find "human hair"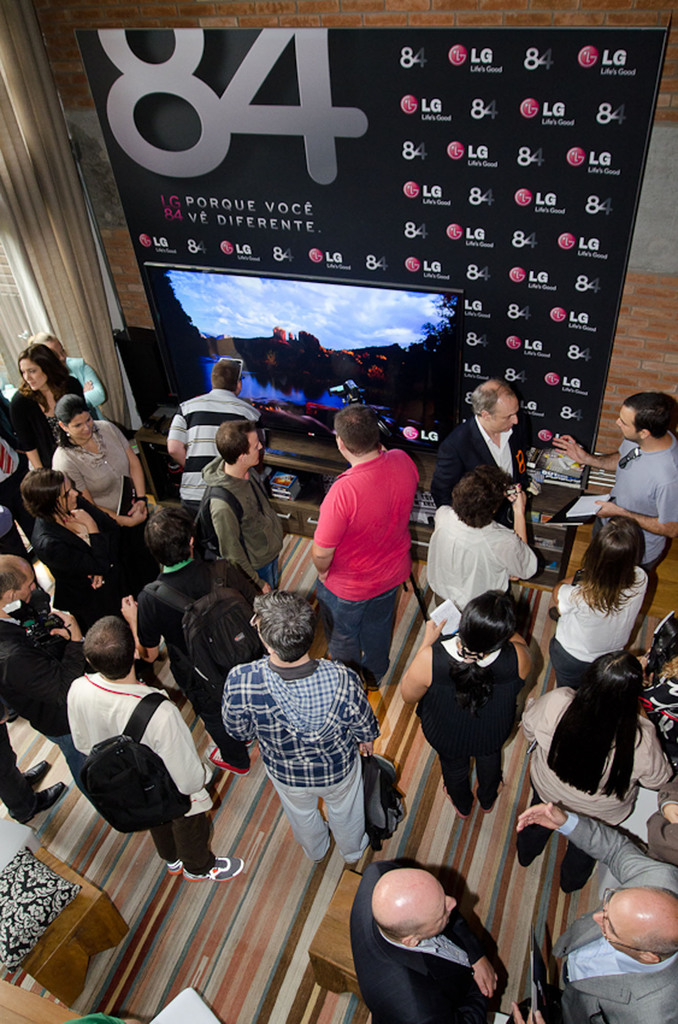
(x1=0, y1=552, x2=29, y2=603)
